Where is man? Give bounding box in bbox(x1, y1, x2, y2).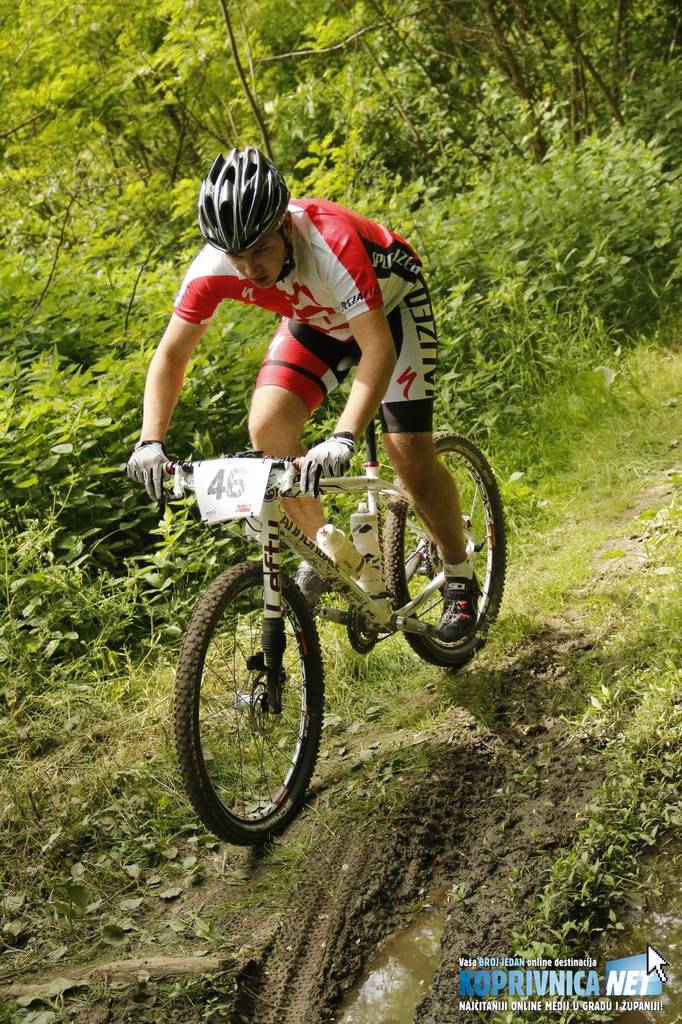
bbox(128, 143, 482, 661).
